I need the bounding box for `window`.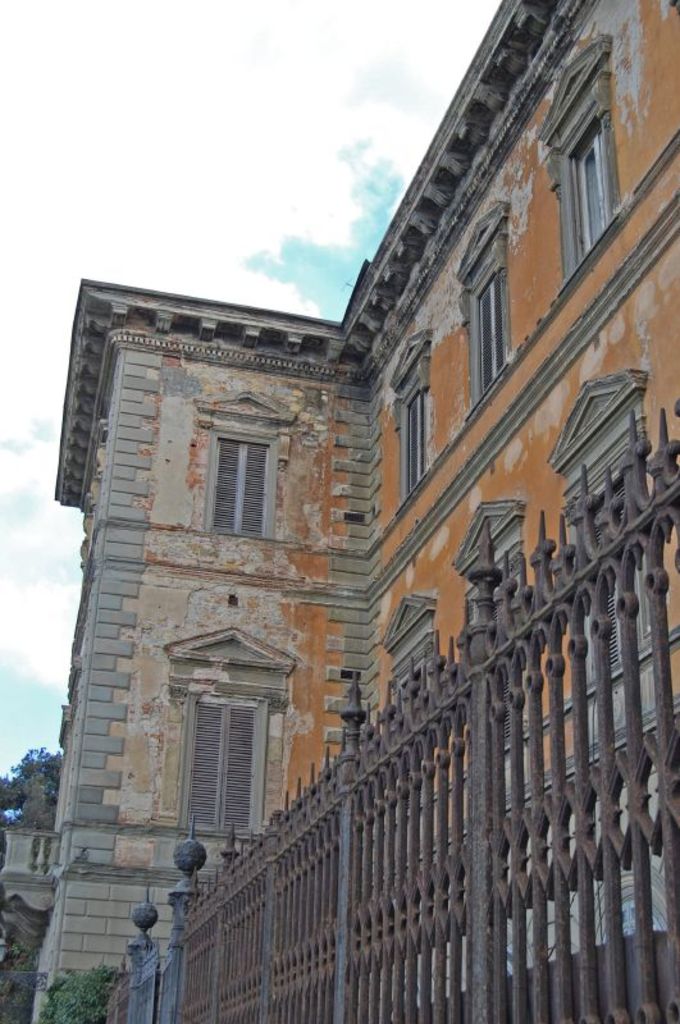
Here it is: (left=197, top=413, right=295, bottom=540).
